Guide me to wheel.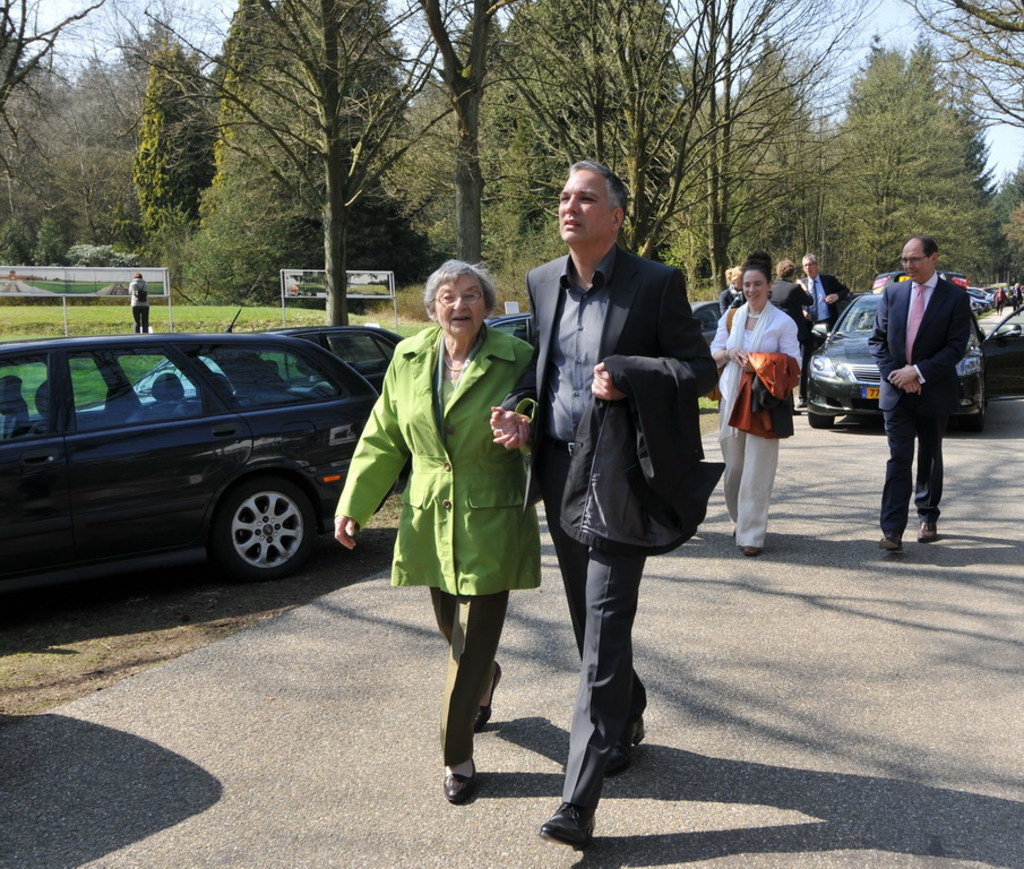
Guidance: [left=807, top=412, right=836, bottom=429].
